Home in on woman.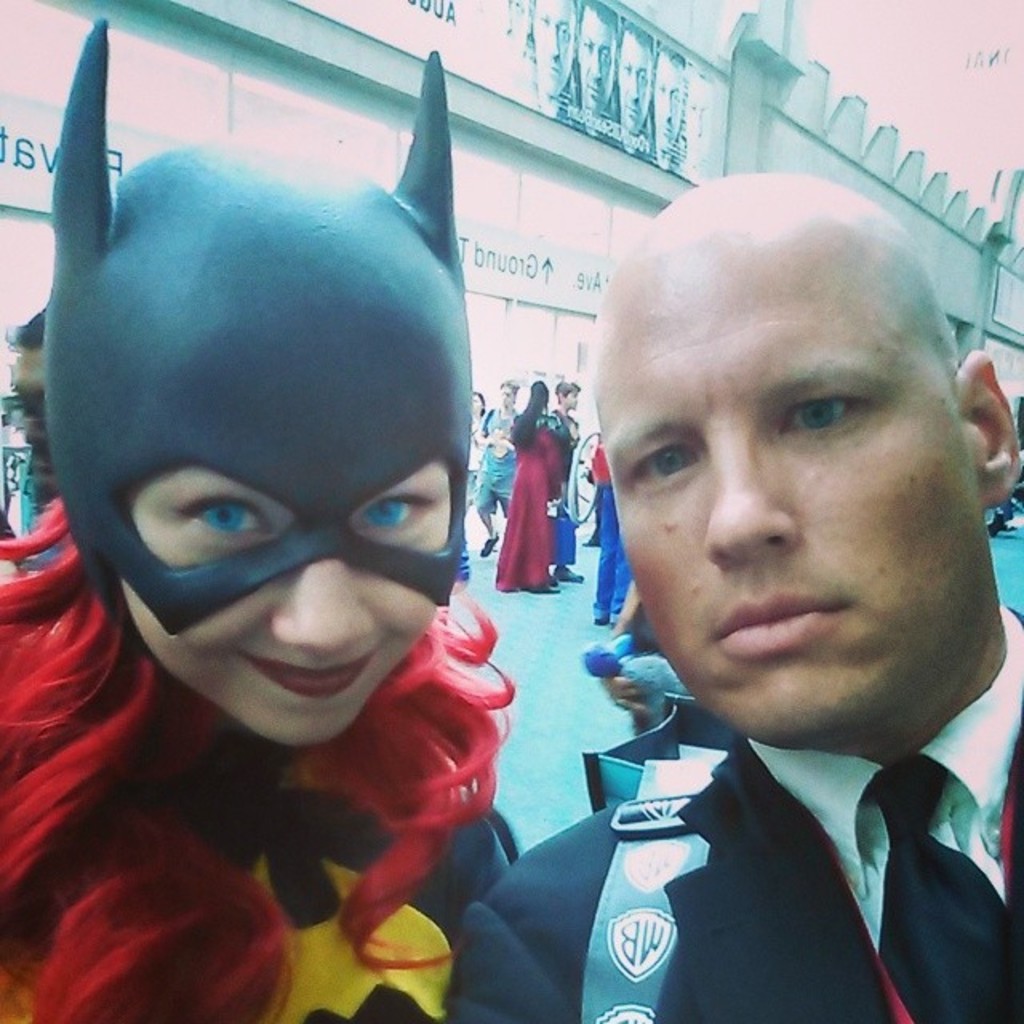
Homed in at [0,27,515,1022].
